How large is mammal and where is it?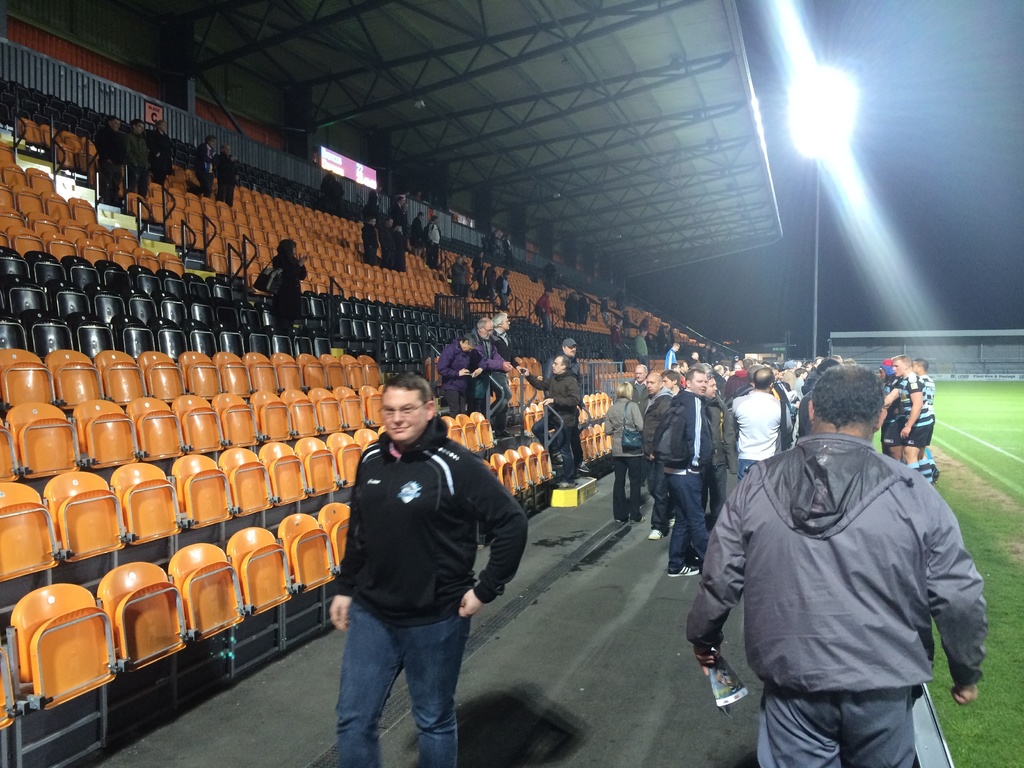
Bounding box: rect(603, 289, 612, 323).
